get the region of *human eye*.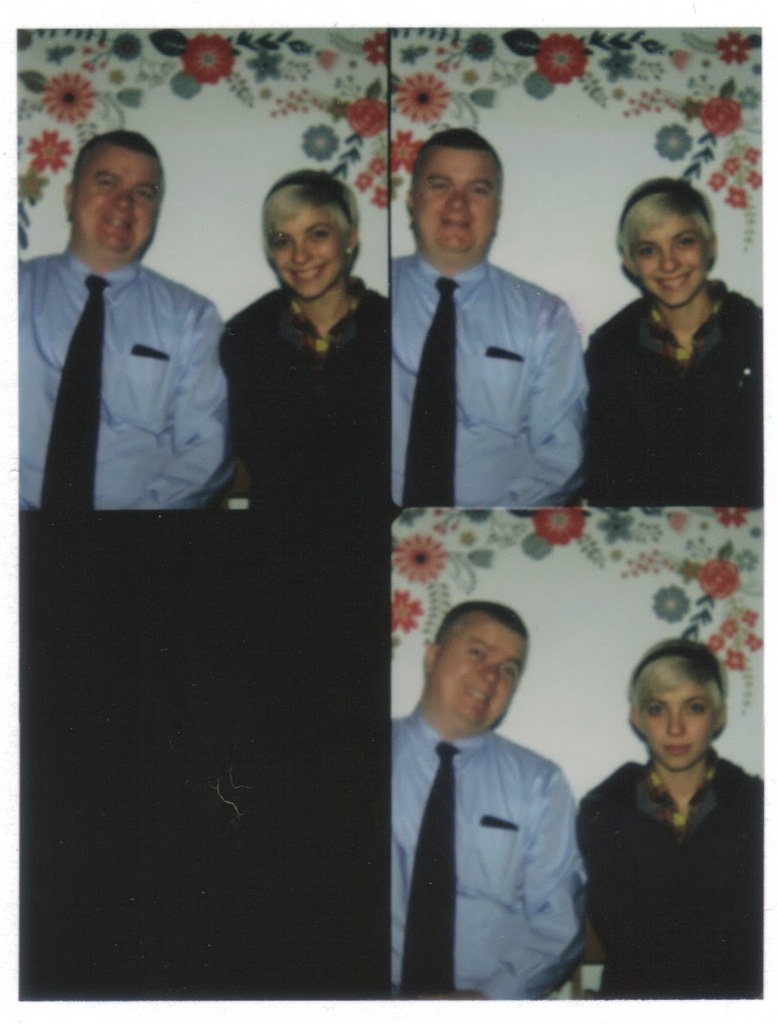
[635, 248, 654, 258].
